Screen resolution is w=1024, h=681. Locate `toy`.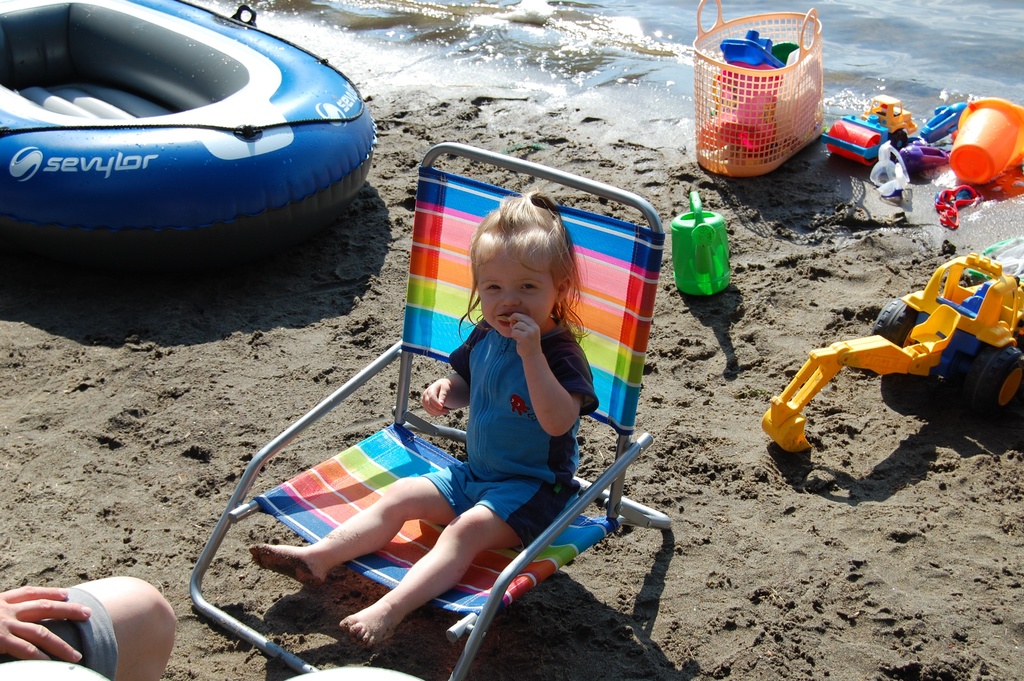
select_region(932, 184, 981, 227).
